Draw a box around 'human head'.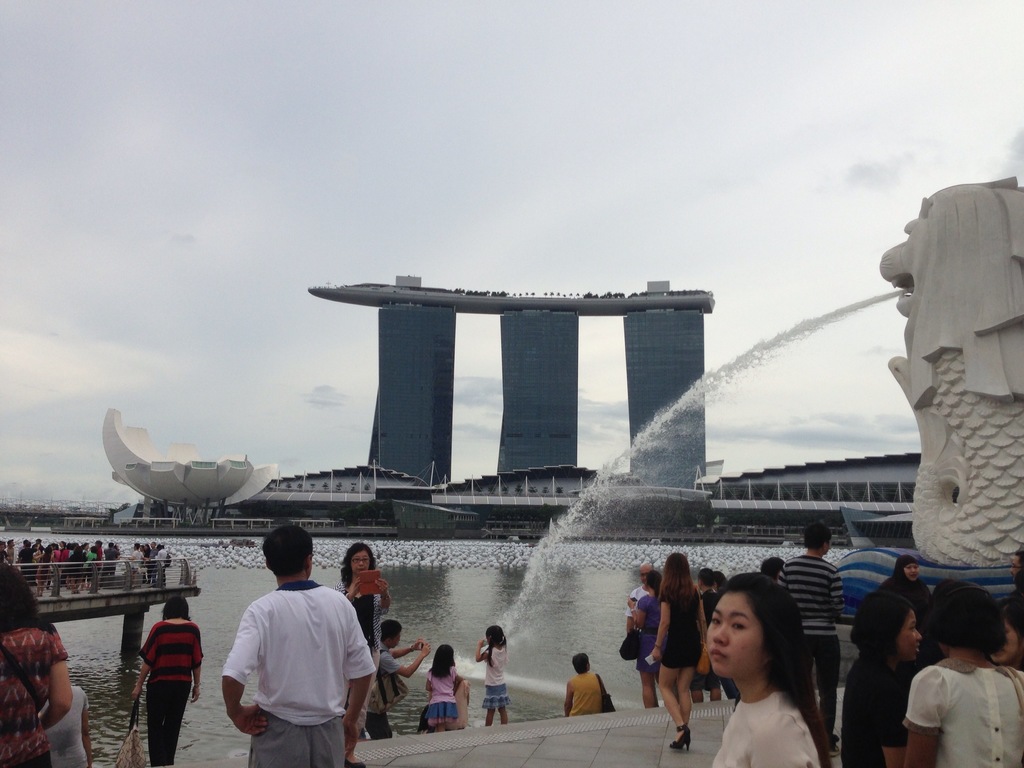
select_region(571, 650, 595, 673).
